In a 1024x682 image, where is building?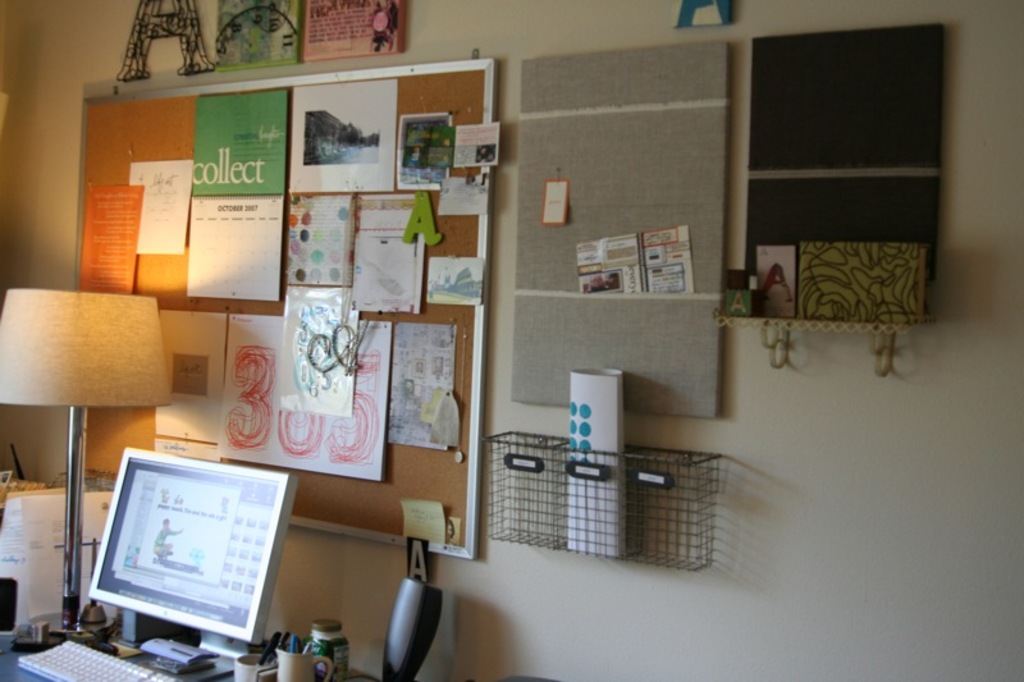
(0,0,1023,681).
